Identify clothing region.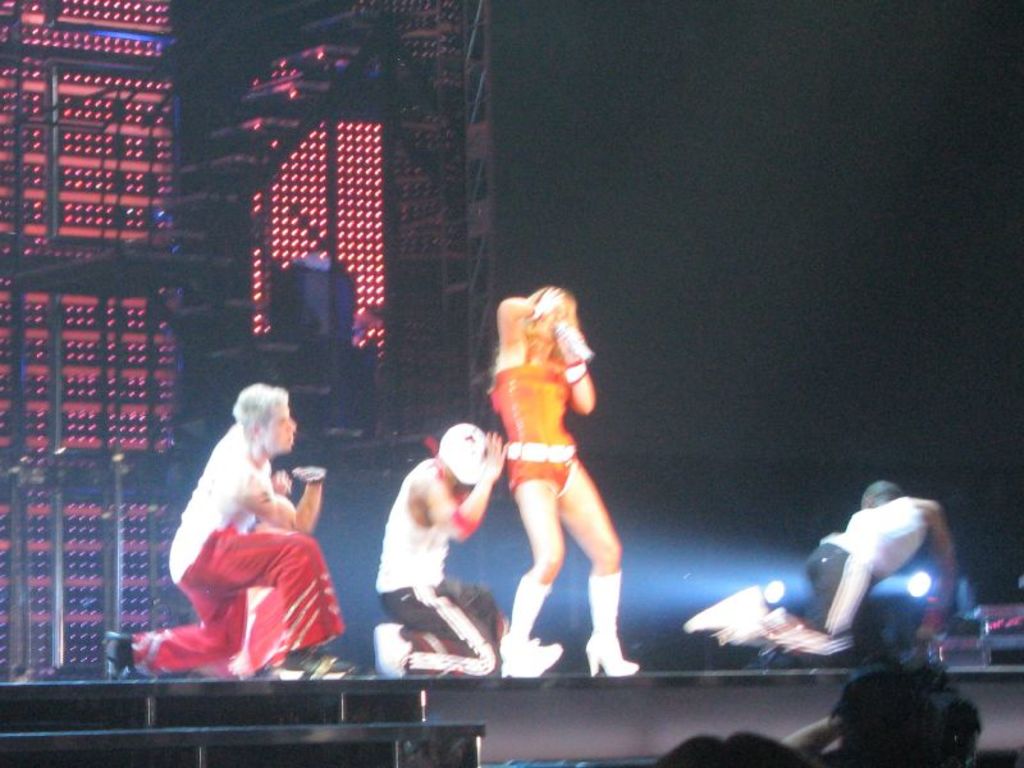
Region: {"left": 166, "top": 406, "right": 321, "bottom": 672}.
